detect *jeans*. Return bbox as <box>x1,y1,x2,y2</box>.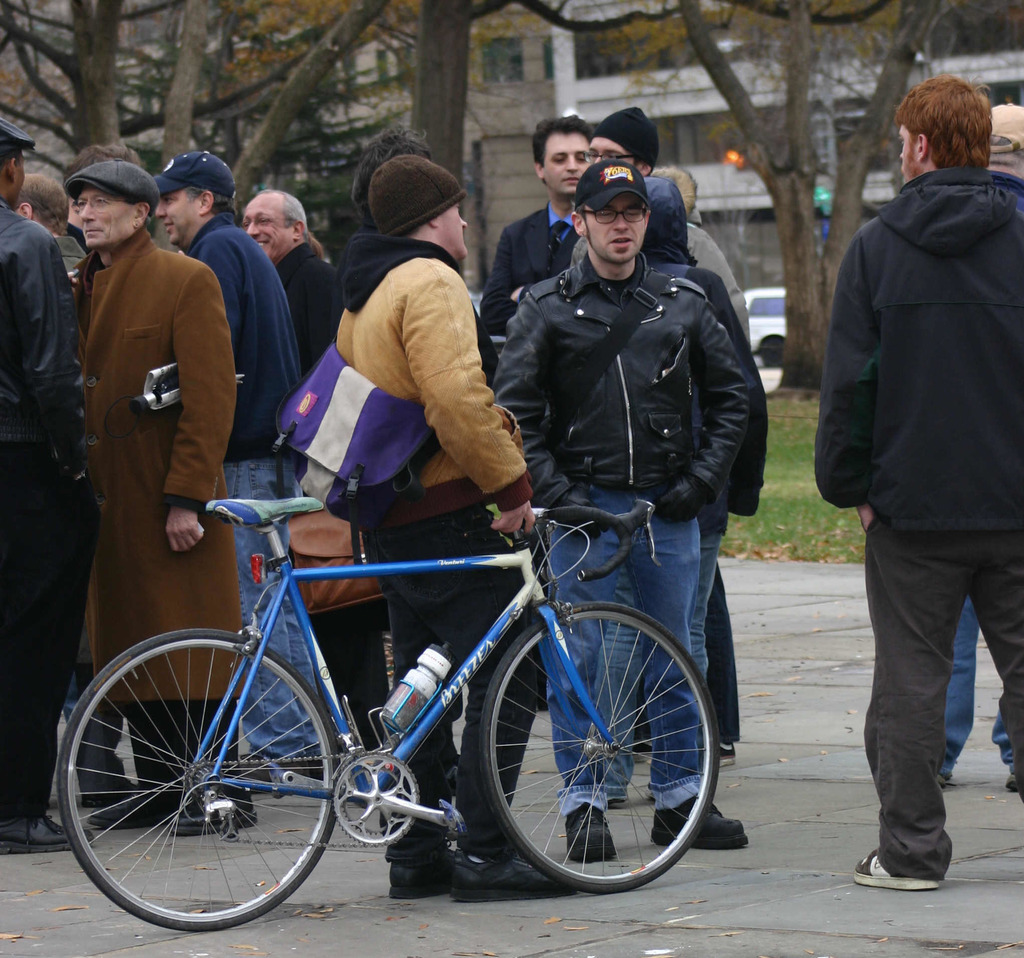
<box>216,447,325,758</box>.
